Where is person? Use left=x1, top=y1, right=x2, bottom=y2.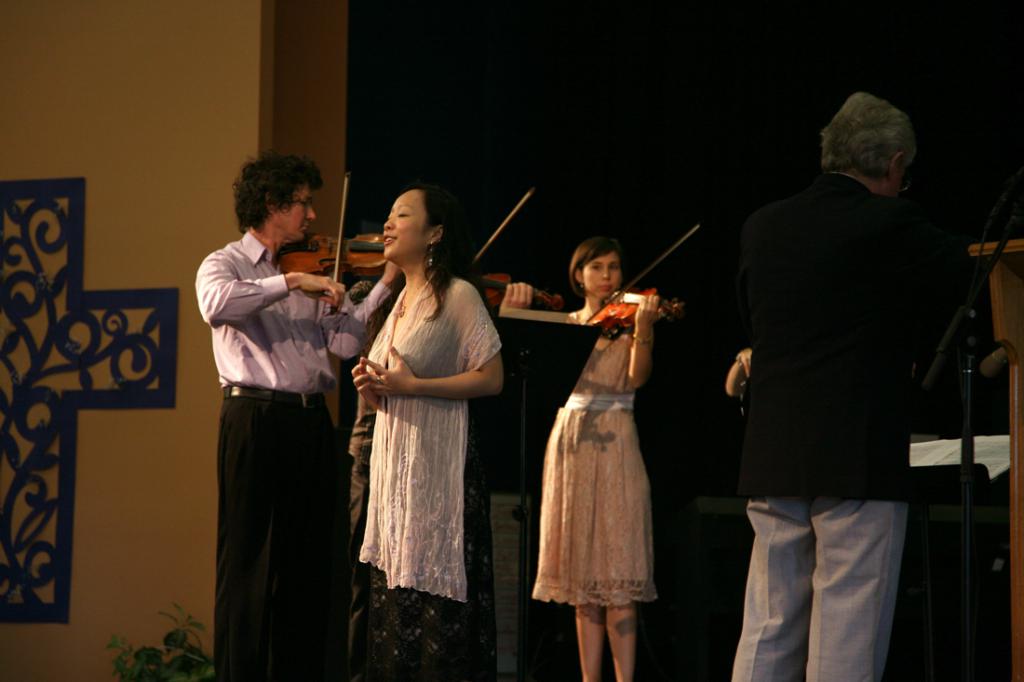
left=733, top=90, right=975, bottom=681.
